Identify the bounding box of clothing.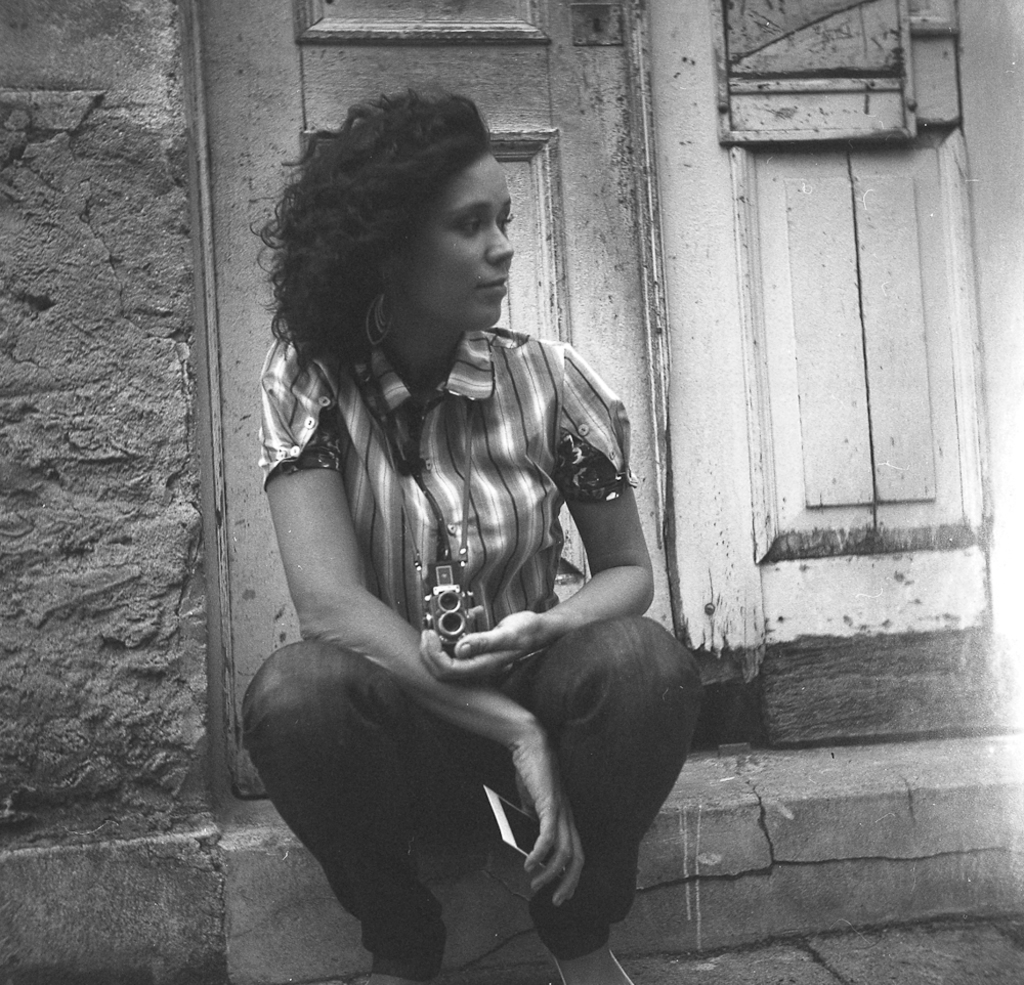
[x1=253, y1=248, x2=676, y2=877].
